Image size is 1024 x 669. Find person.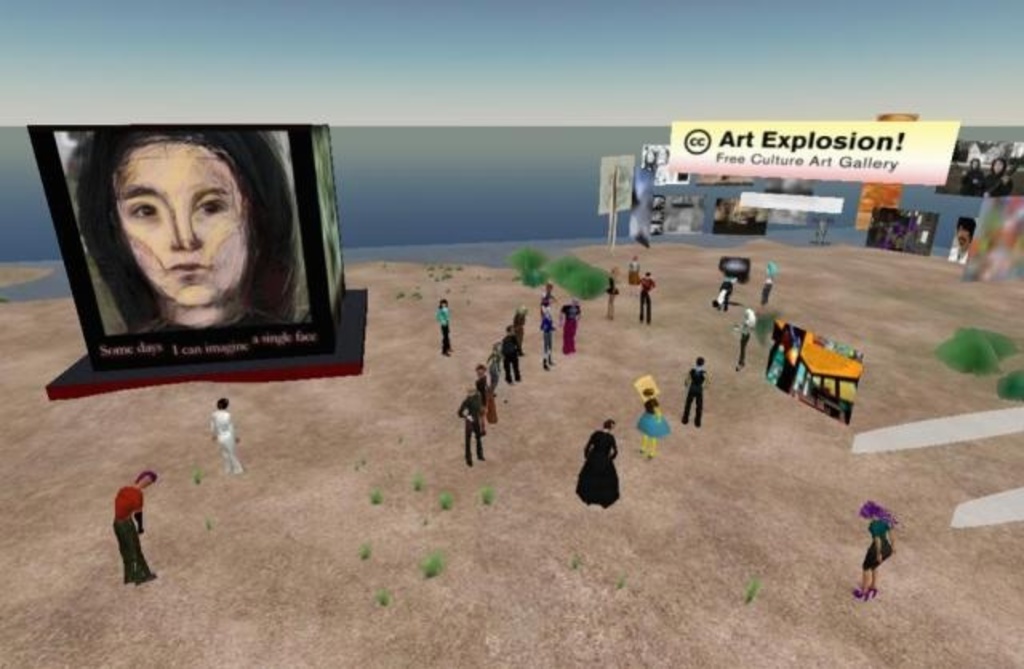
box(986, 163, 1019, 197).
